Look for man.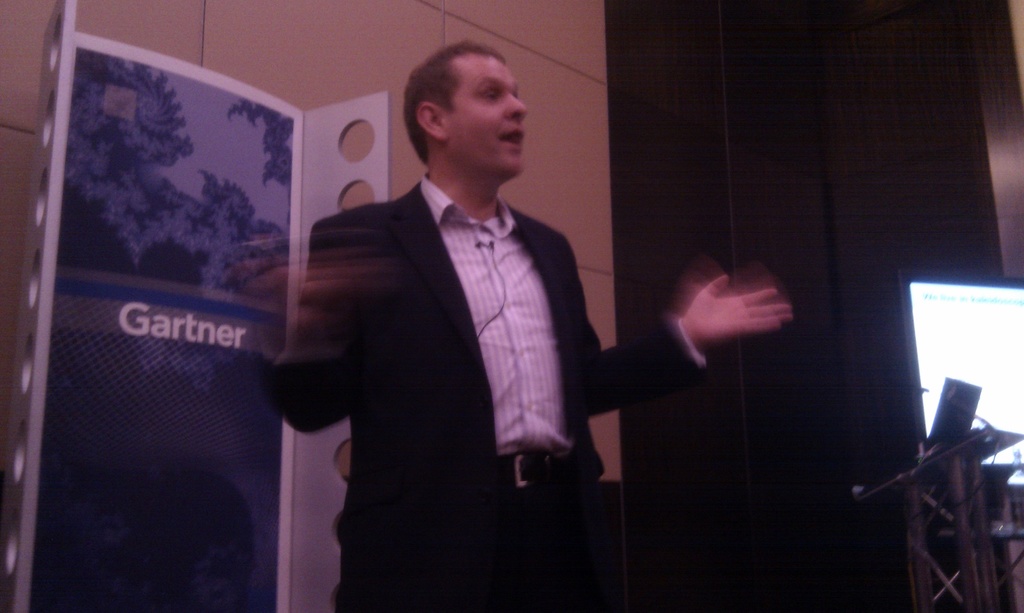
Found: 237 42 792 612.
